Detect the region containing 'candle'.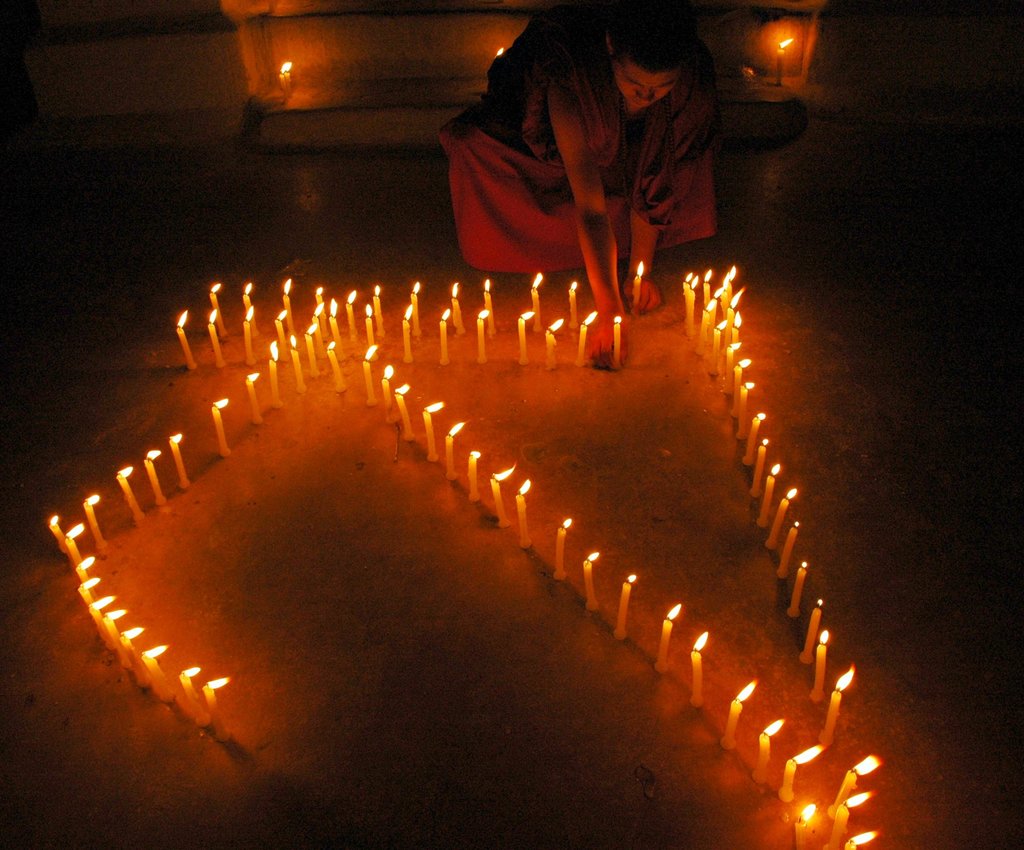
bbox(53, 514, 66, 556).
